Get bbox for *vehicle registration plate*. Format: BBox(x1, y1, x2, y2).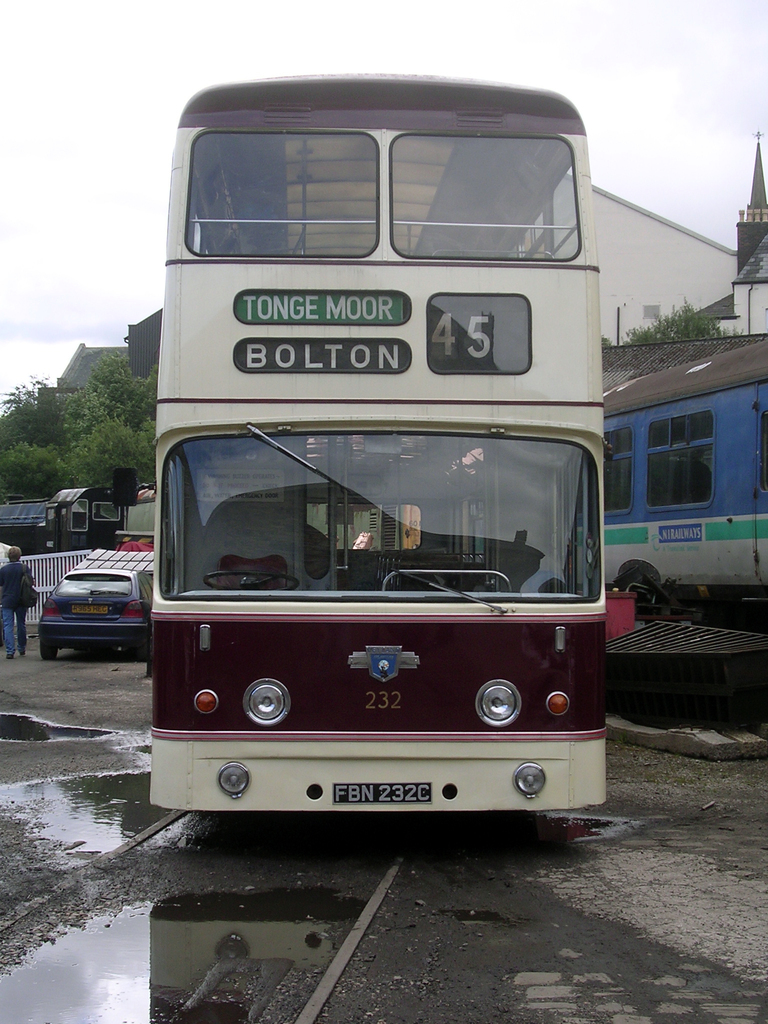
BBox(70, 602, 109, 611).
